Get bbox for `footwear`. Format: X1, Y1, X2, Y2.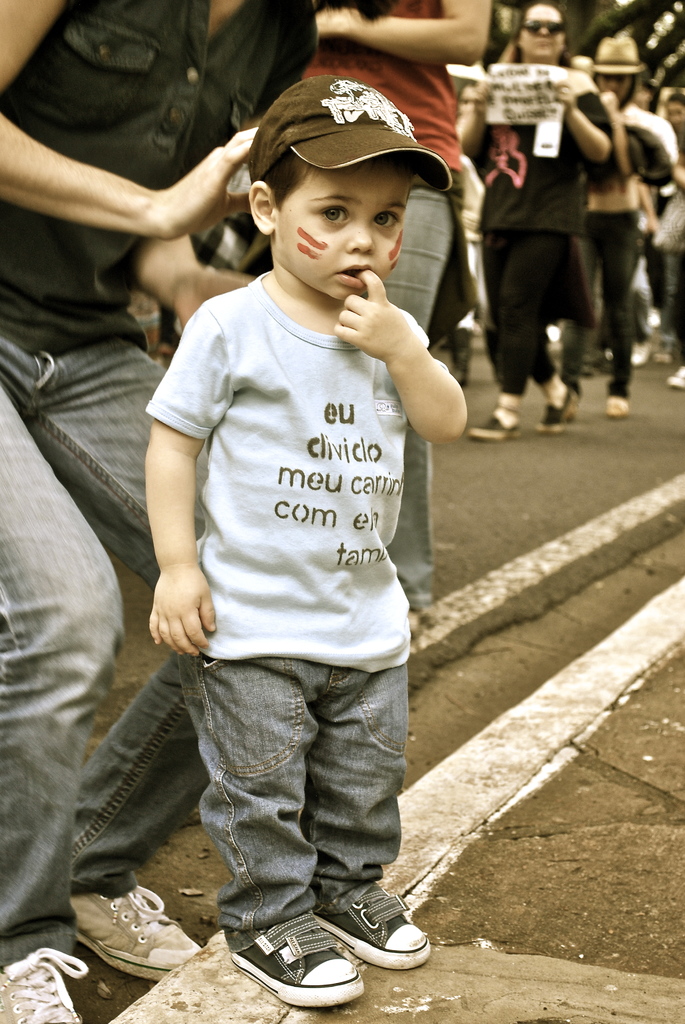
537, 384, 583, 435.
